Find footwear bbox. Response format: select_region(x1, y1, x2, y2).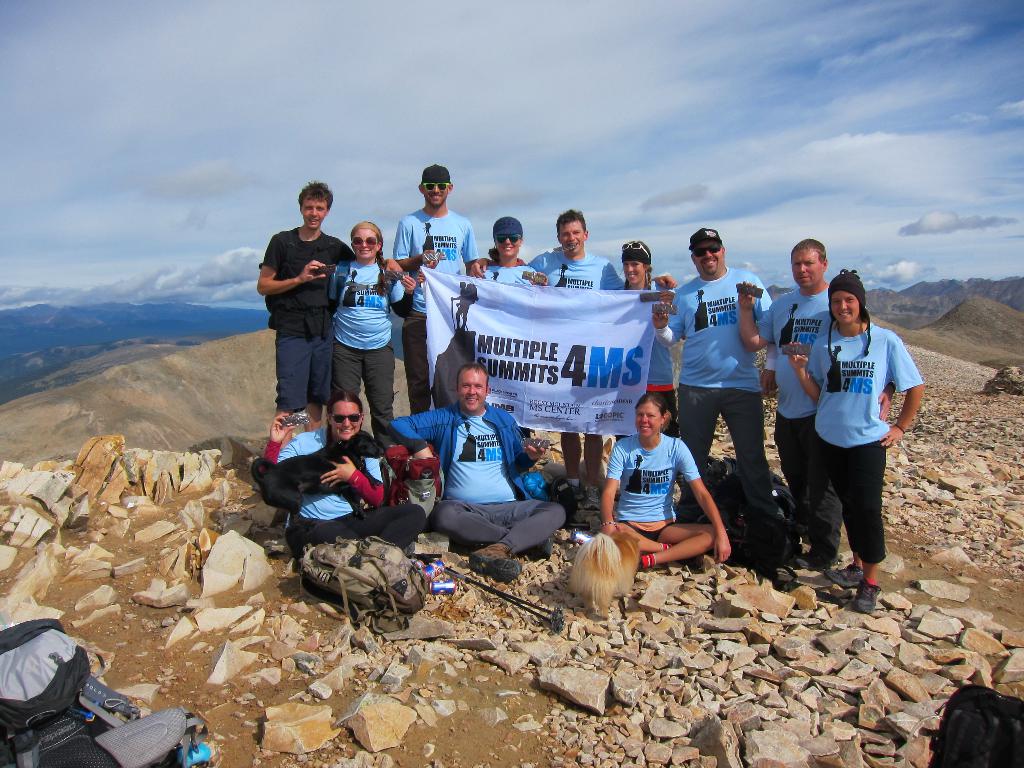
select_region(558, 480, 580, 500).
